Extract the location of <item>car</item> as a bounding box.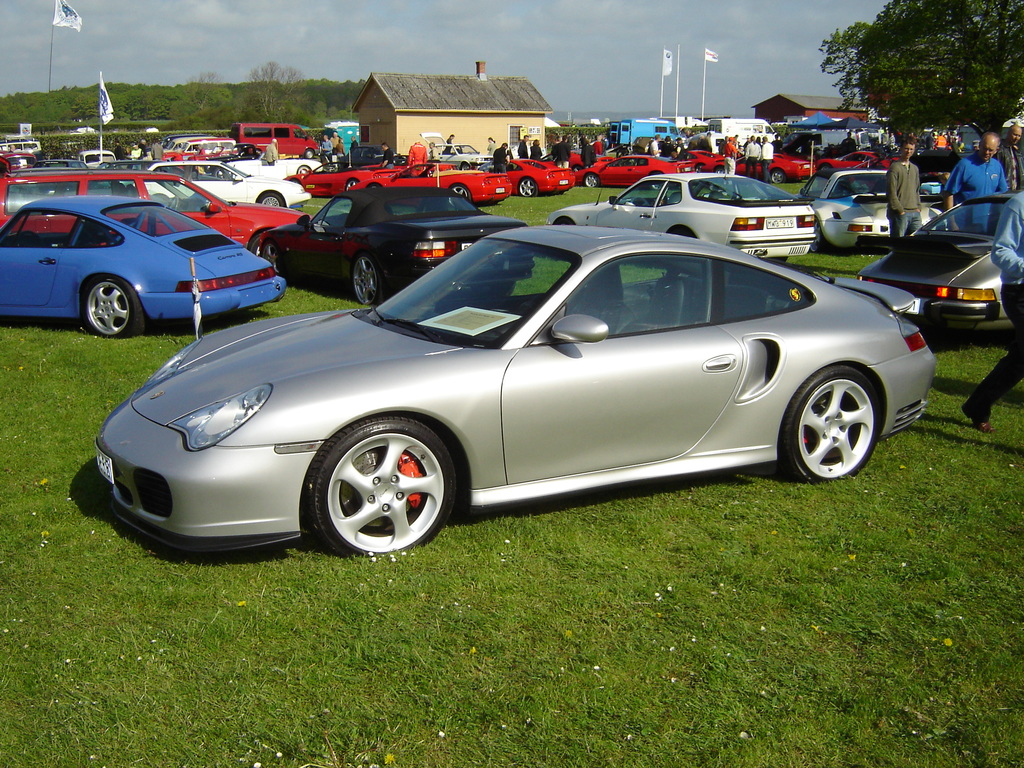
[143,161,312,204].
